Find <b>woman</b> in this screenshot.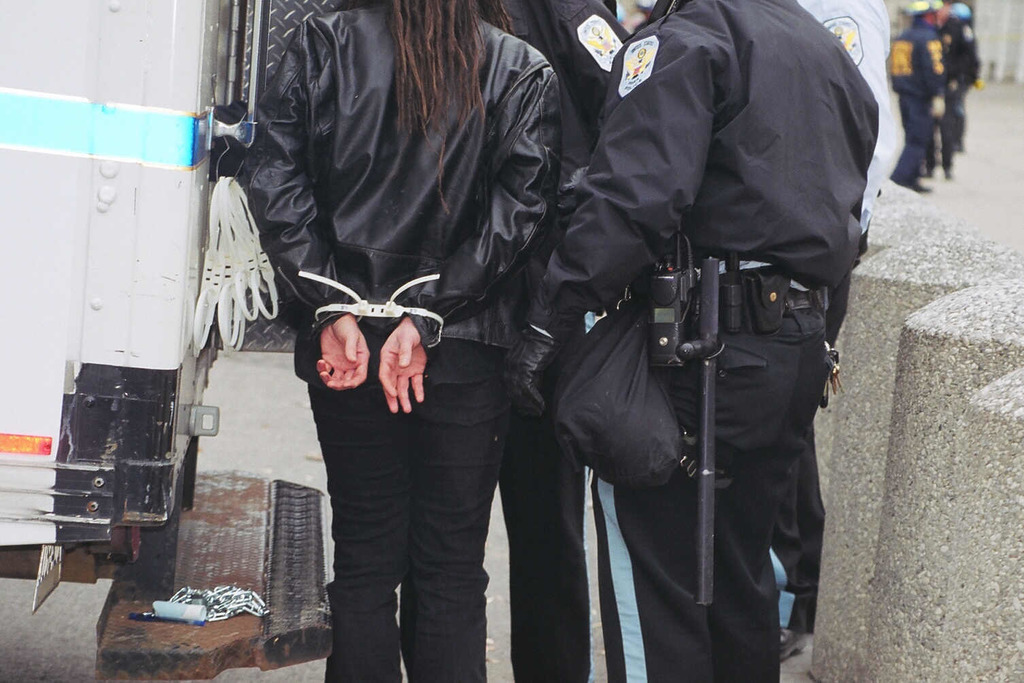
The bounding box for <b>woman</b> is <box>233,0,560,682</box>.
